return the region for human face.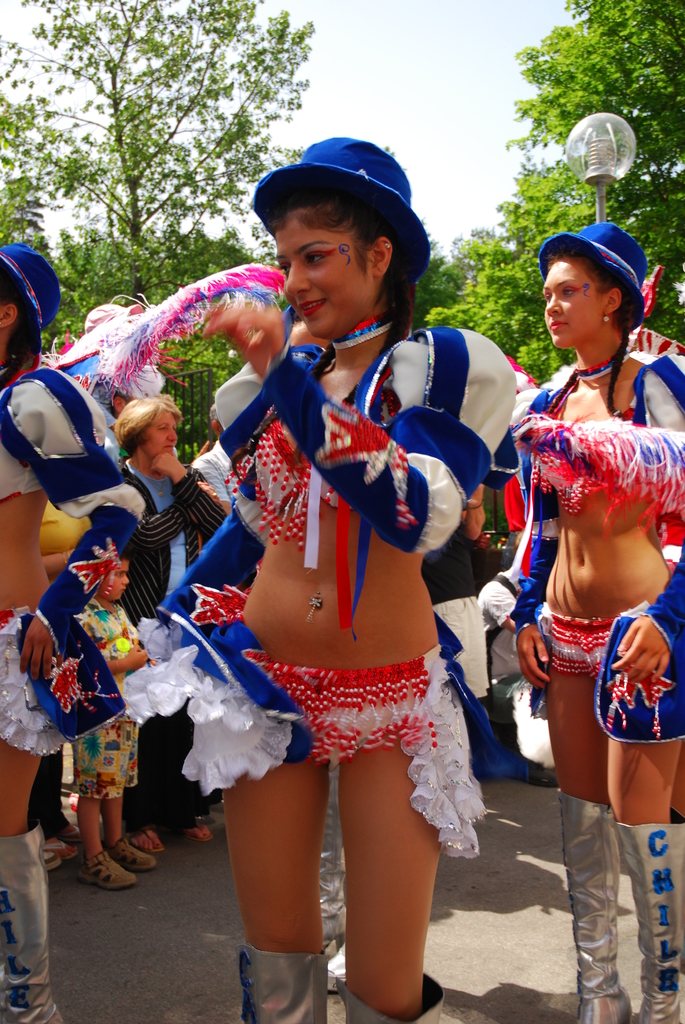
275,210,376,335.
